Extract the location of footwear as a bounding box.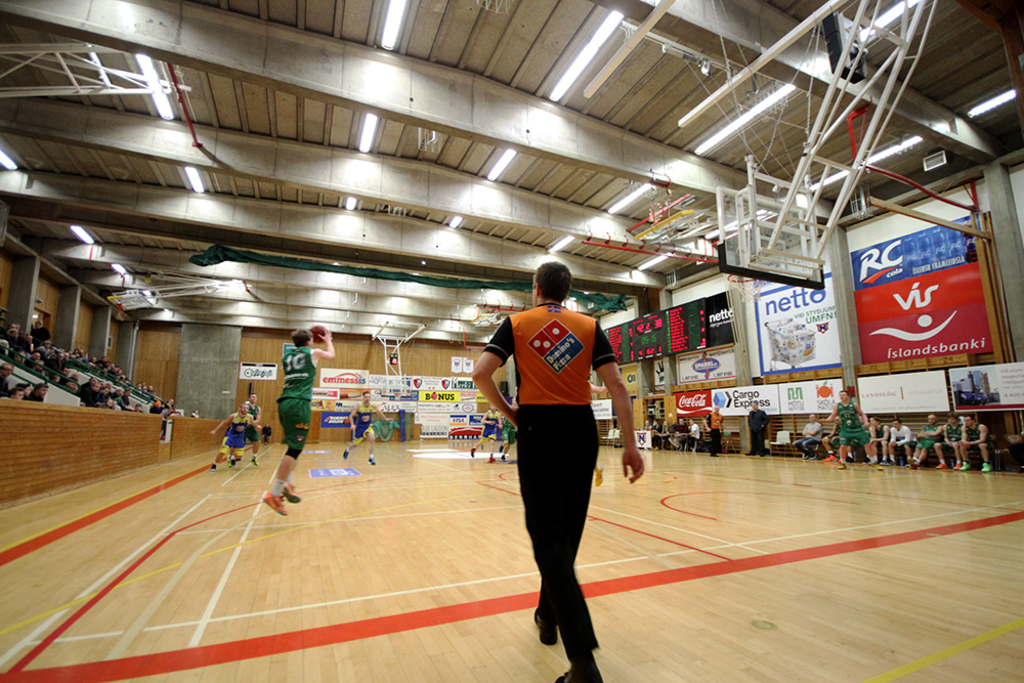
x1=883, y1=460, x2=884, y2=464.
